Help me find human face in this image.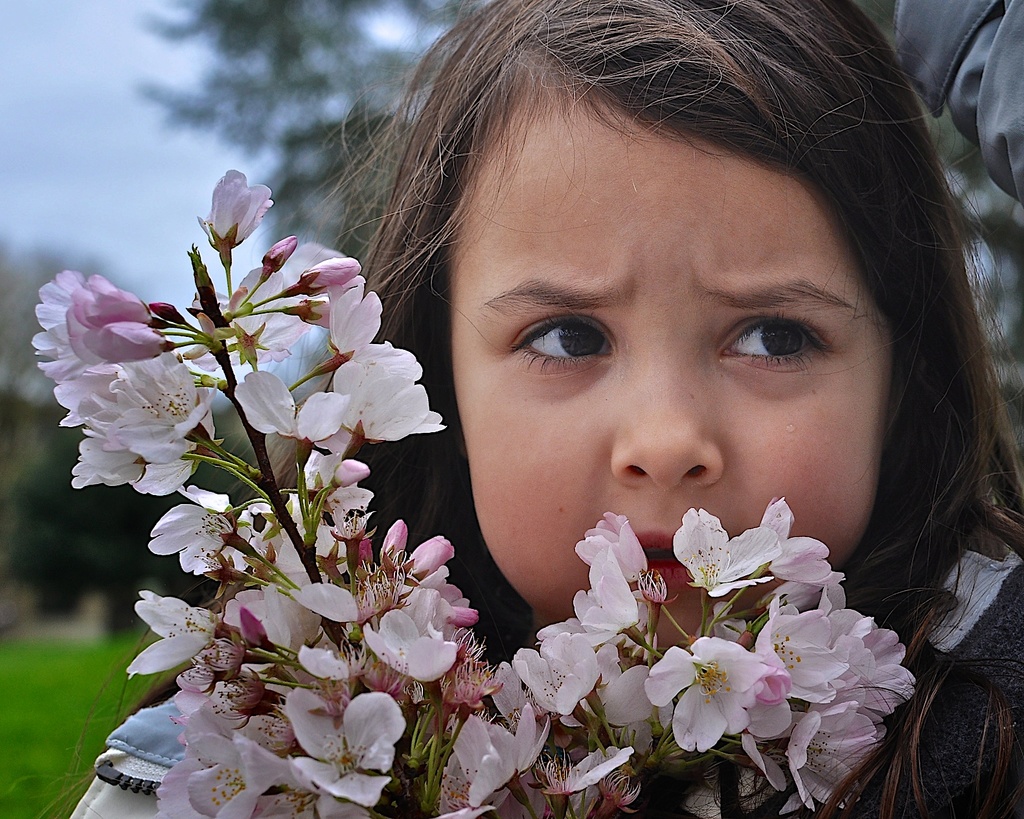
Found it: BBox(461, 111, 894, 616).
